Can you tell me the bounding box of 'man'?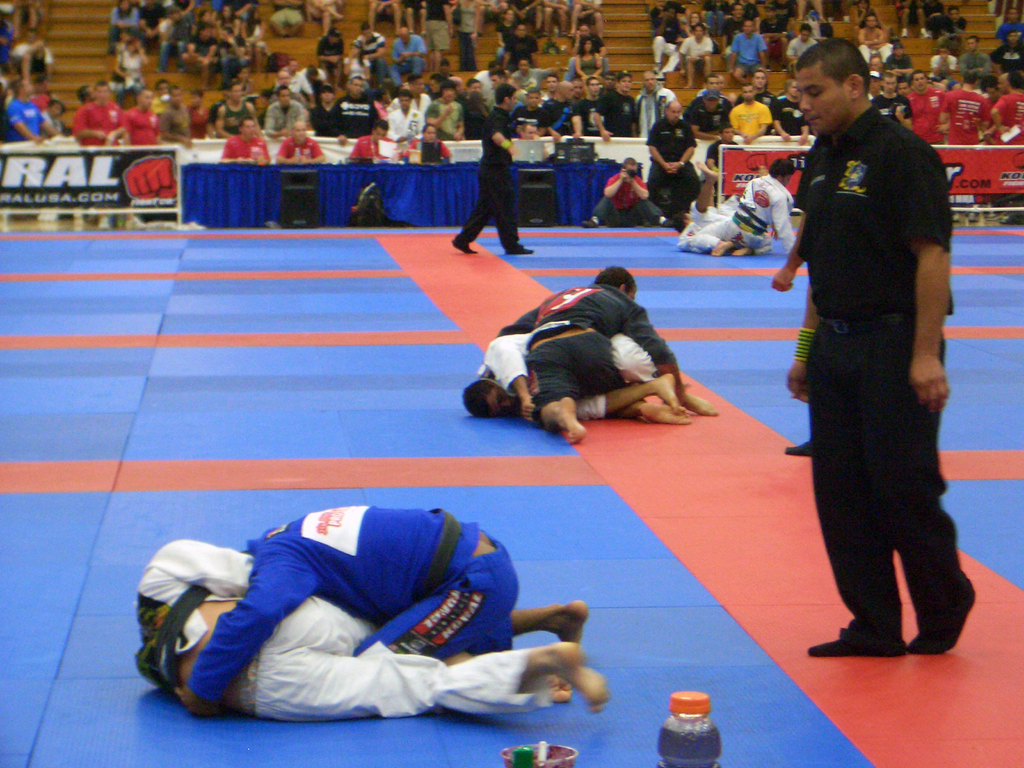
(324,74,378,143).
